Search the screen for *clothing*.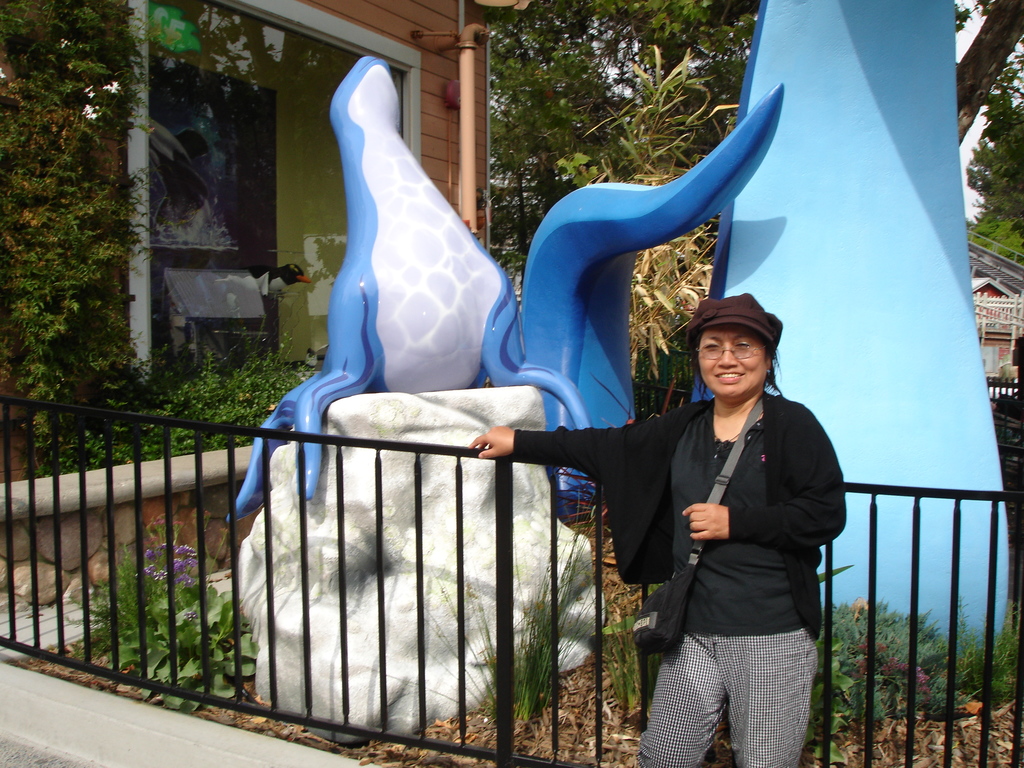
Found at {"x1": 629, "y1": 637, "x2": 823, "y2": 762}.
